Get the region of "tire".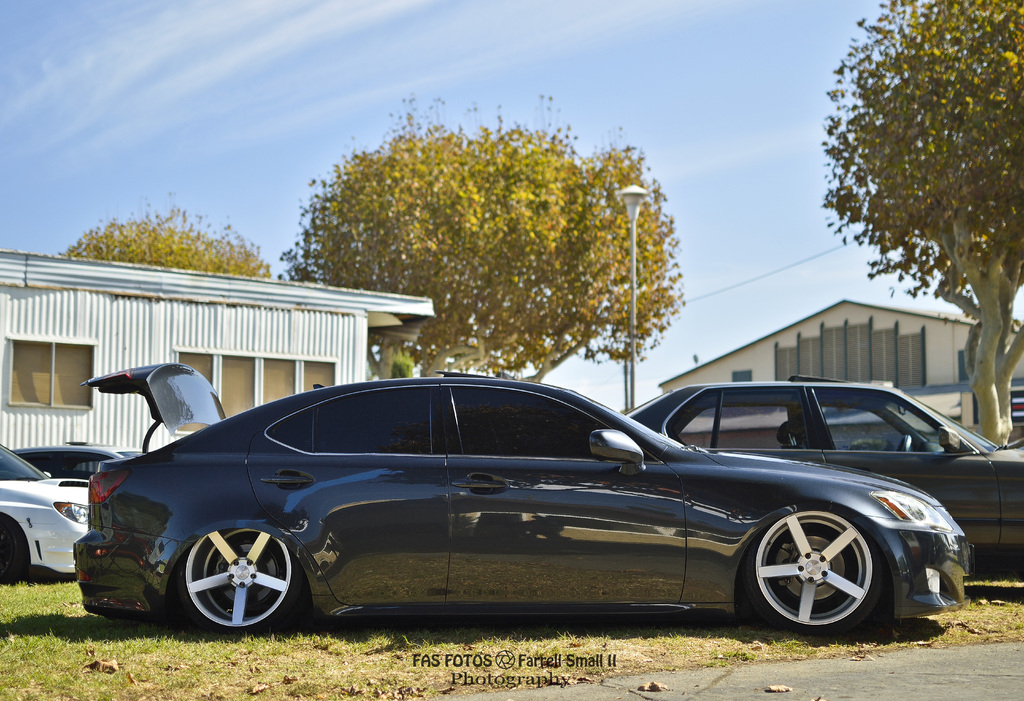
l=176, t=529, r=305, b=634.
